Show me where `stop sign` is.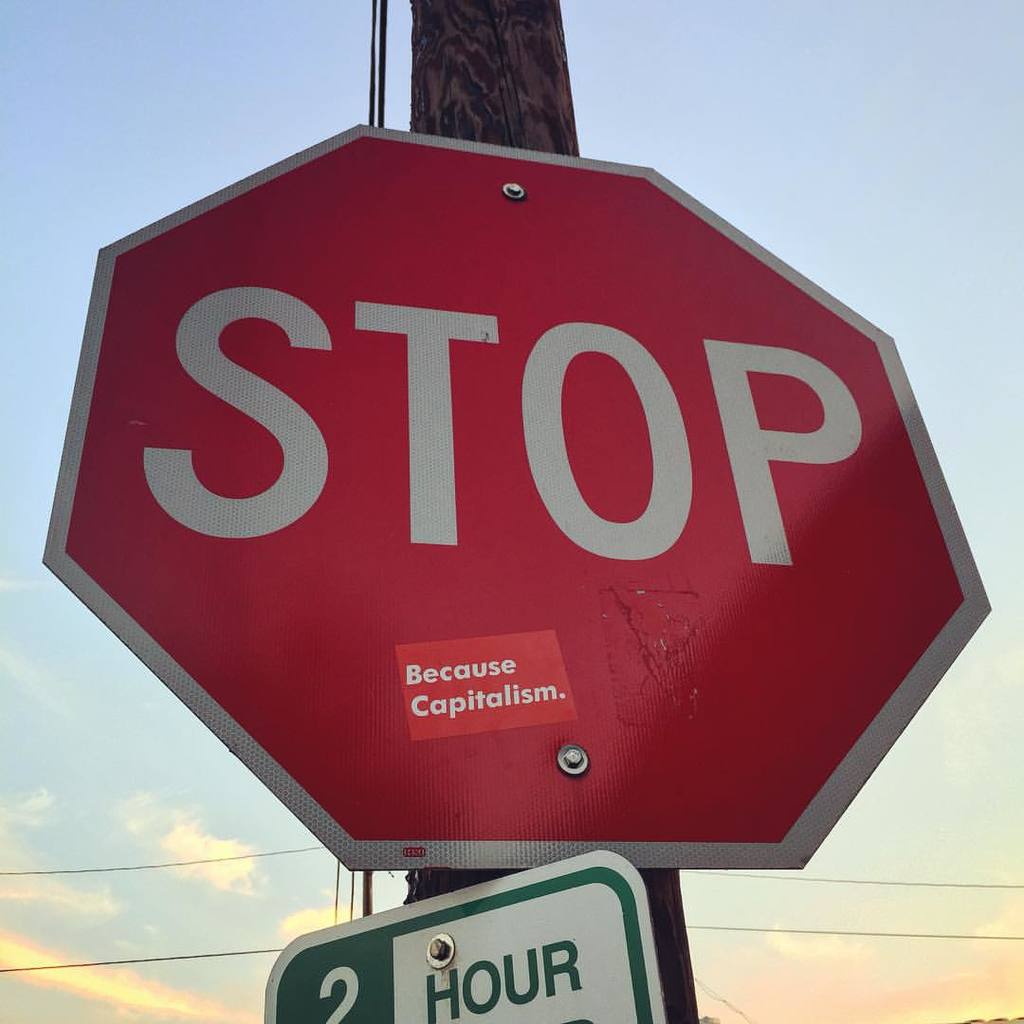
`stop sign` is at box=[39, 120, 995, 872].
